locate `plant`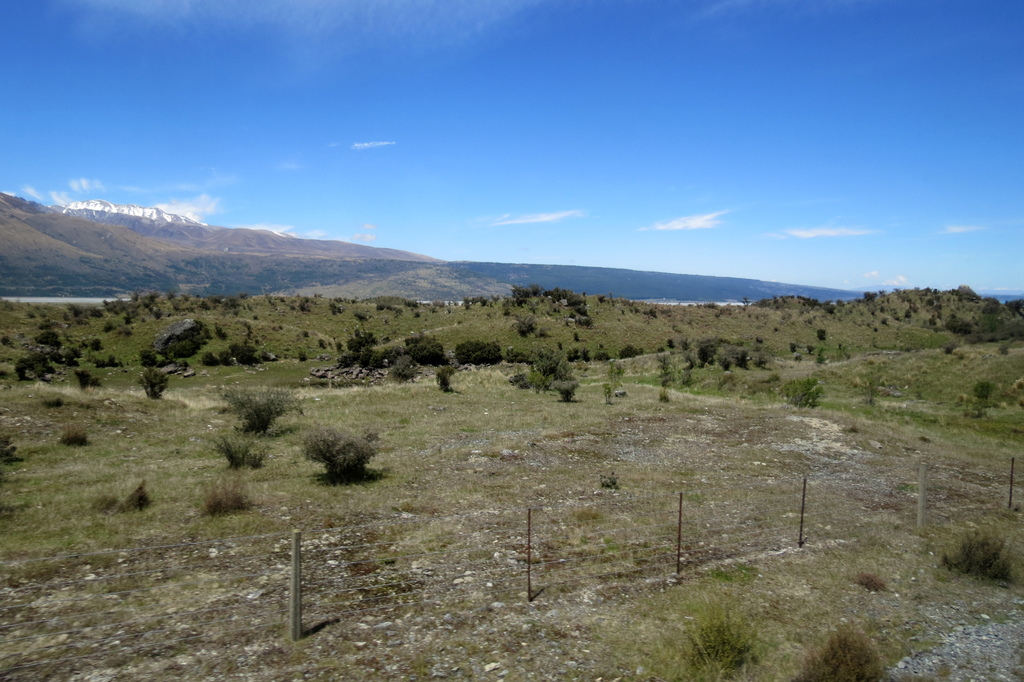
<box>941,342,966,357</box>
